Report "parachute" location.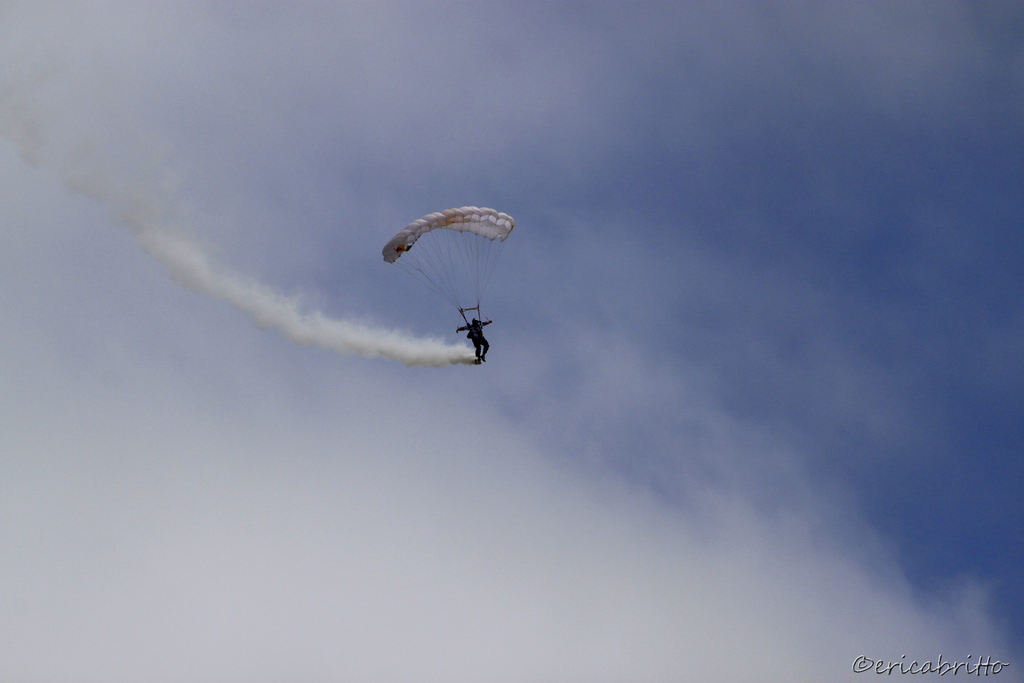
Report: region(385, 213, 518, 333).
